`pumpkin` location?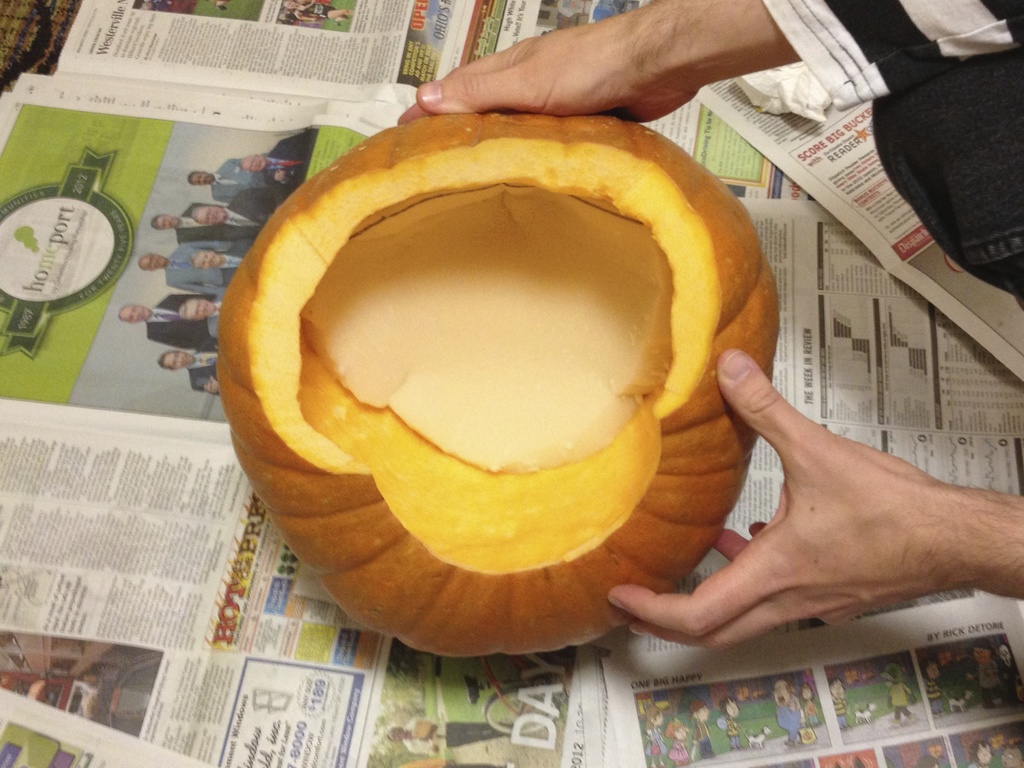
box(213, 87, 815, 667)
